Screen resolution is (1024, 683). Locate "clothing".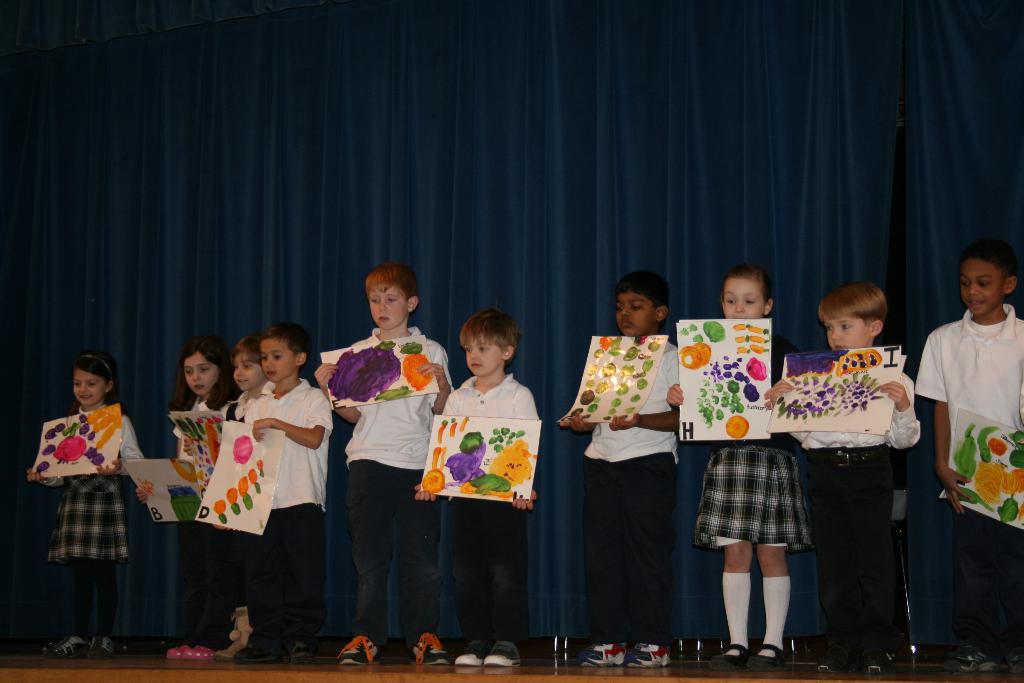
904:305:1023:645.
